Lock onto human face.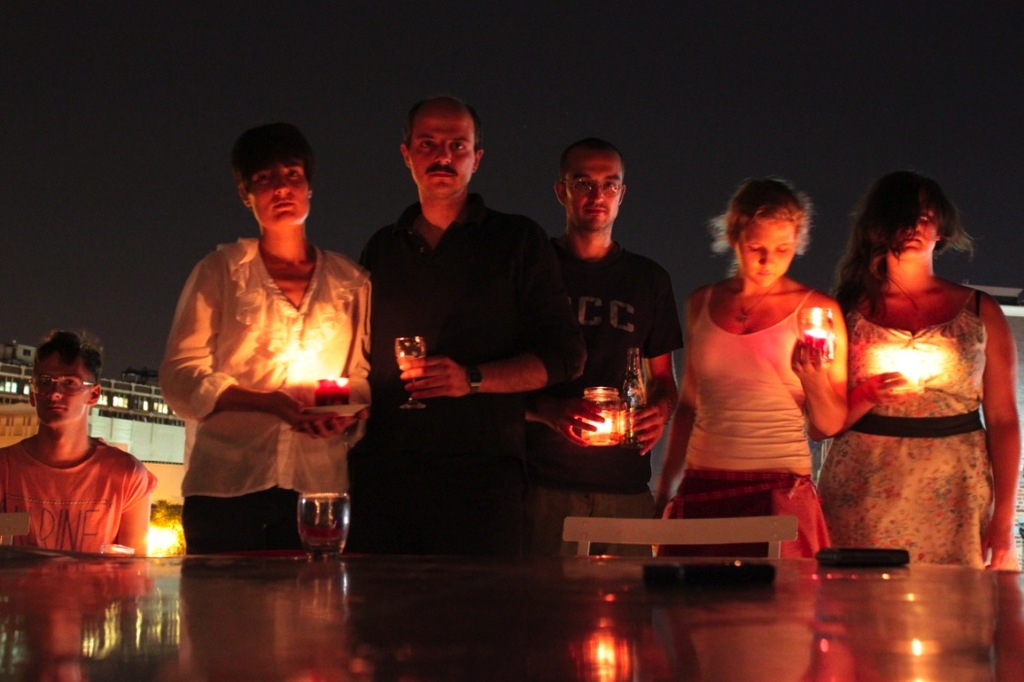
Locked: <box>893,207,939,263</box>.
